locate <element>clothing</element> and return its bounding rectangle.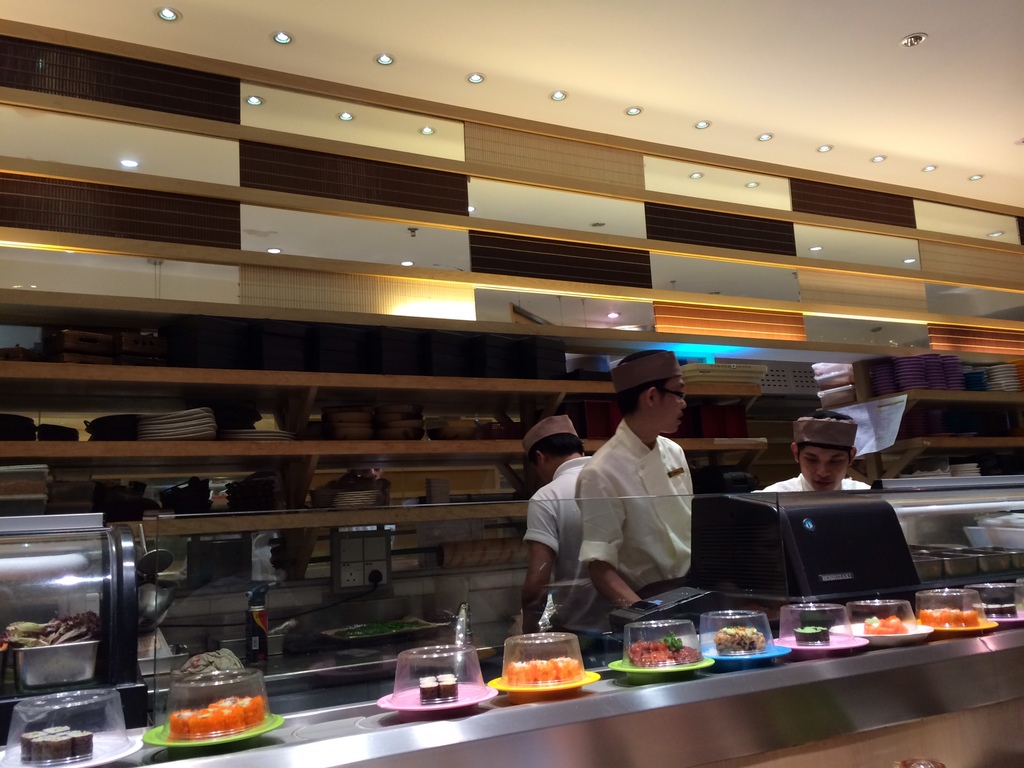
region(576, 422, 692, 630).
